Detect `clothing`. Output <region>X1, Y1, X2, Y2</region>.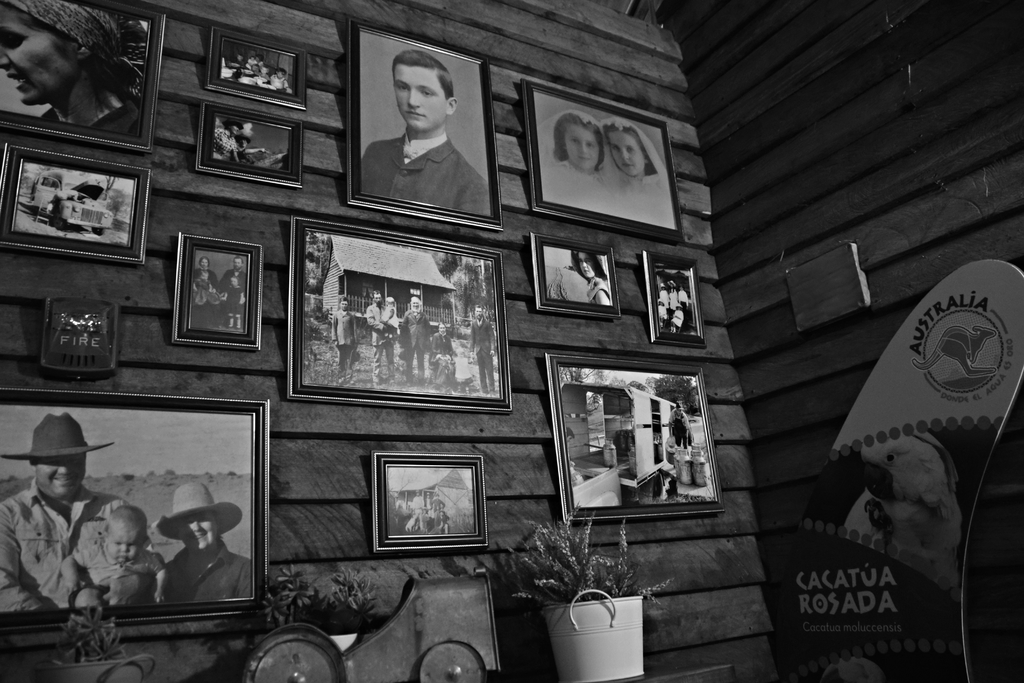
<region>356, 130, 493, 215</region>.
